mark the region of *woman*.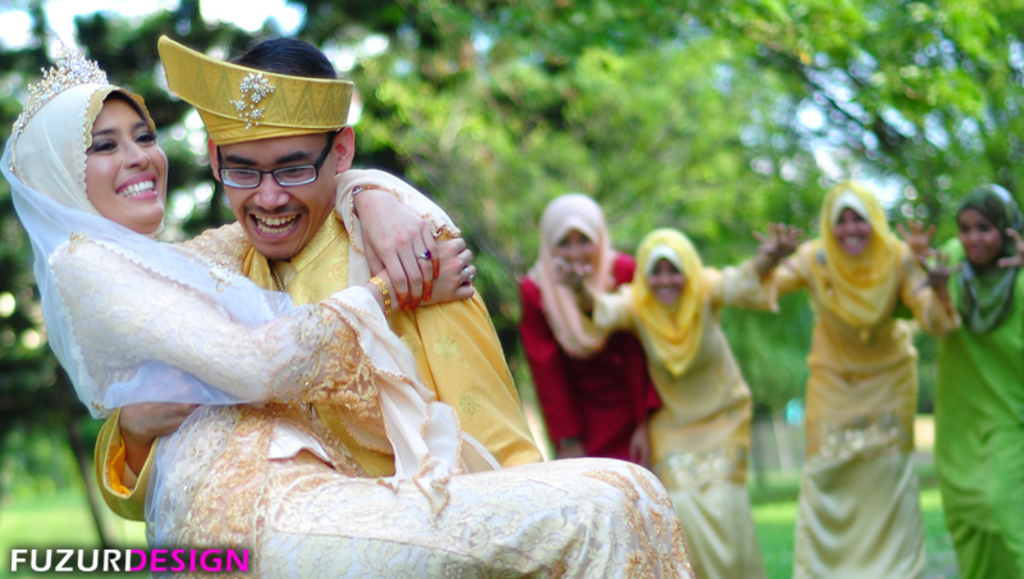
Region: l=557, t=214, r=814, b=578.
